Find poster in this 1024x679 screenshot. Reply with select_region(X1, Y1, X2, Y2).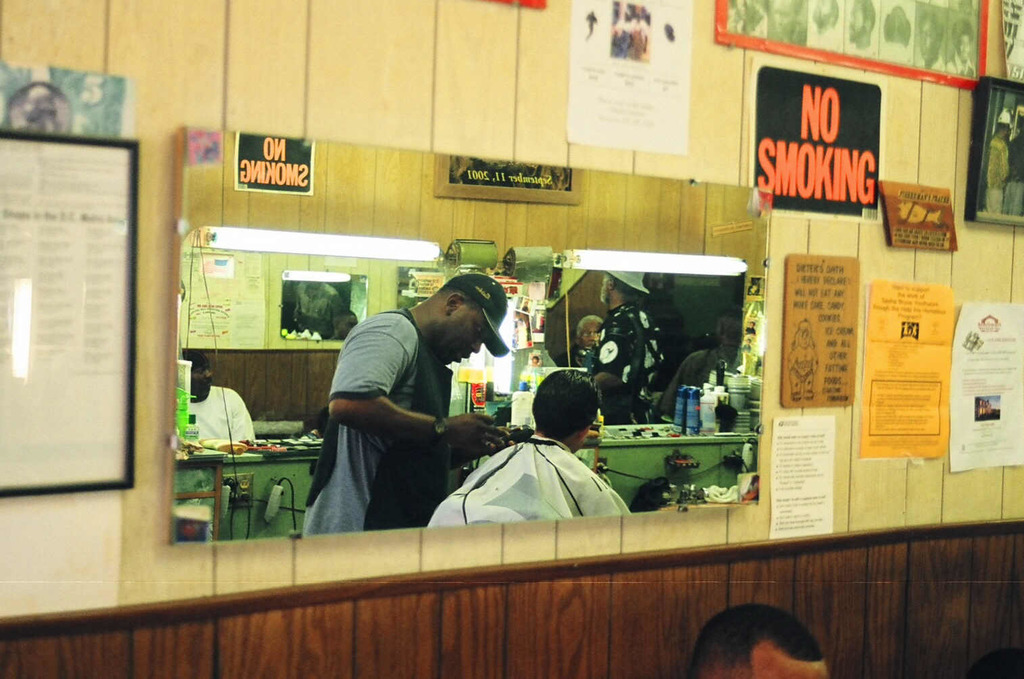
select_region(233, 135, 315, 196).
